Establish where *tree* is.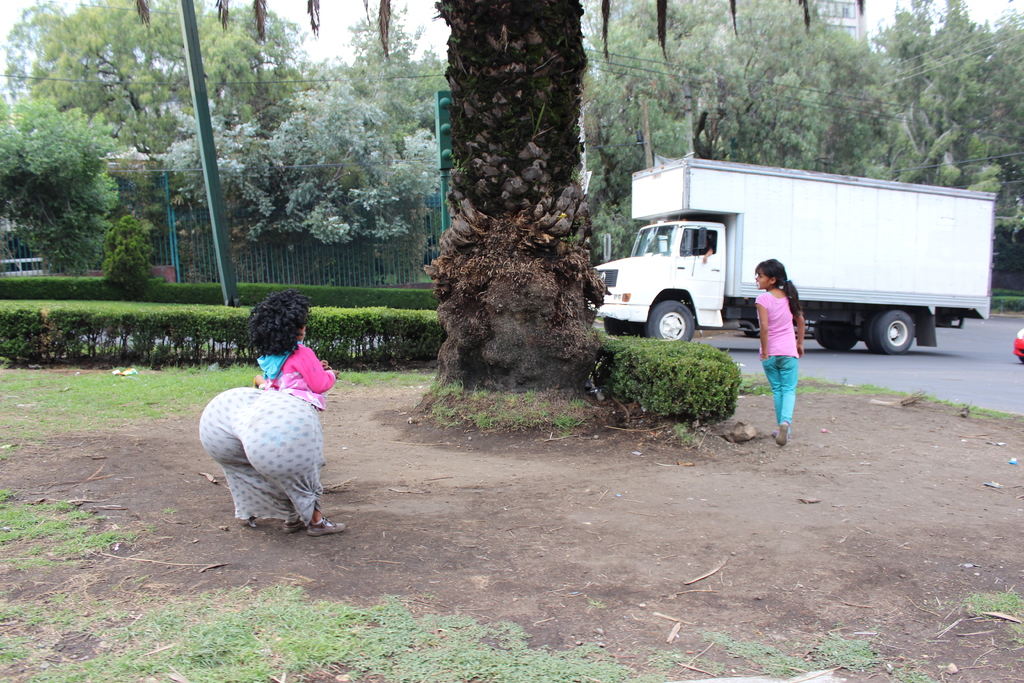
Established at [0, 90, 123, 276].
